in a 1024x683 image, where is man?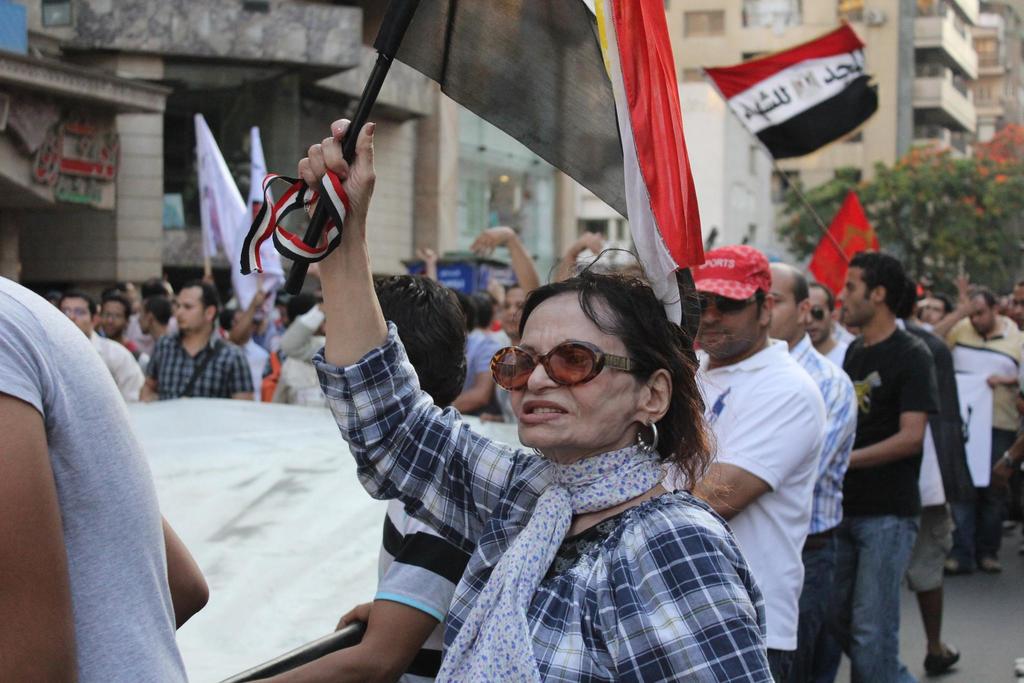
bbox=[769, 272, 858, 682].
